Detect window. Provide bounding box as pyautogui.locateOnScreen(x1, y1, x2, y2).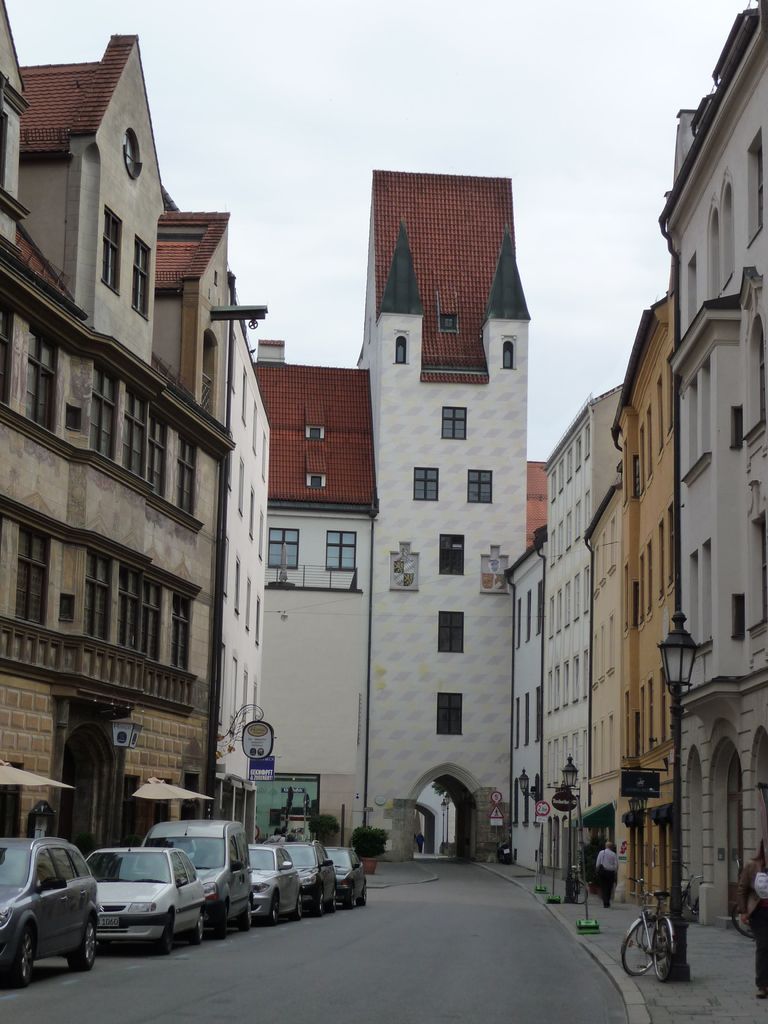
pyautogui.locateOnScreen(90, 365, 118, 460).
